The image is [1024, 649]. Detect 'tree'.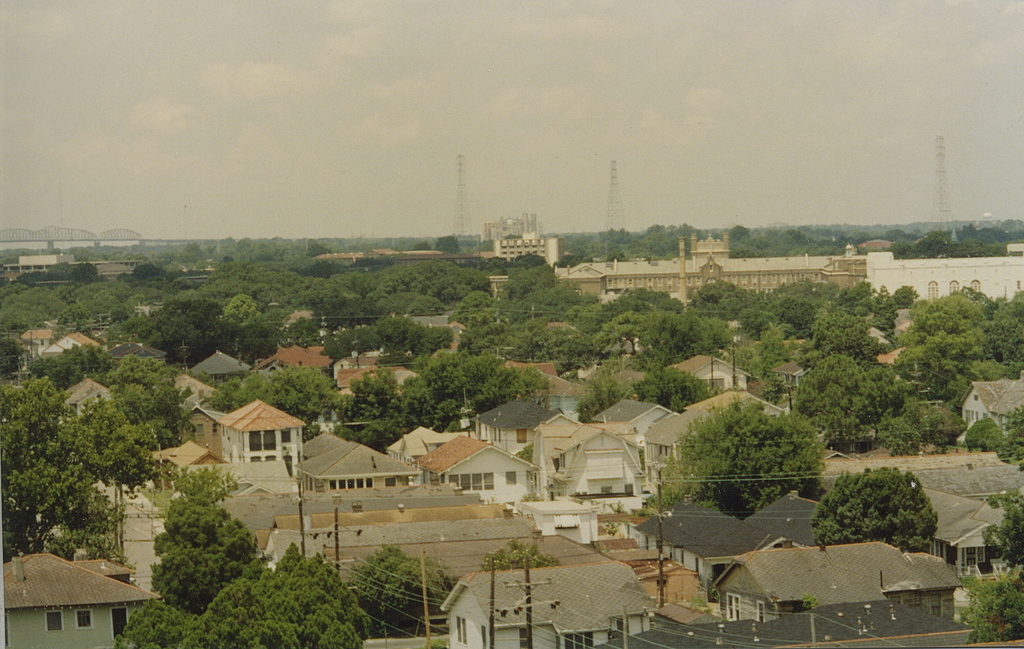
Detection: detection(140, 301, 213, 367).
